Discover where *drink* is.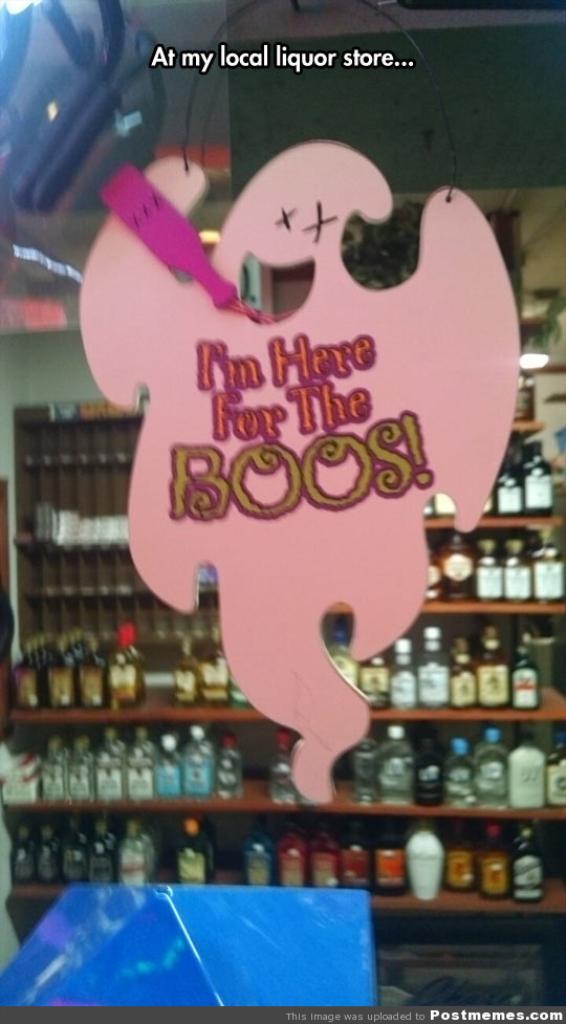
Discovered at pyautogui.locateOnScreen(352, 654, 386, 702).
